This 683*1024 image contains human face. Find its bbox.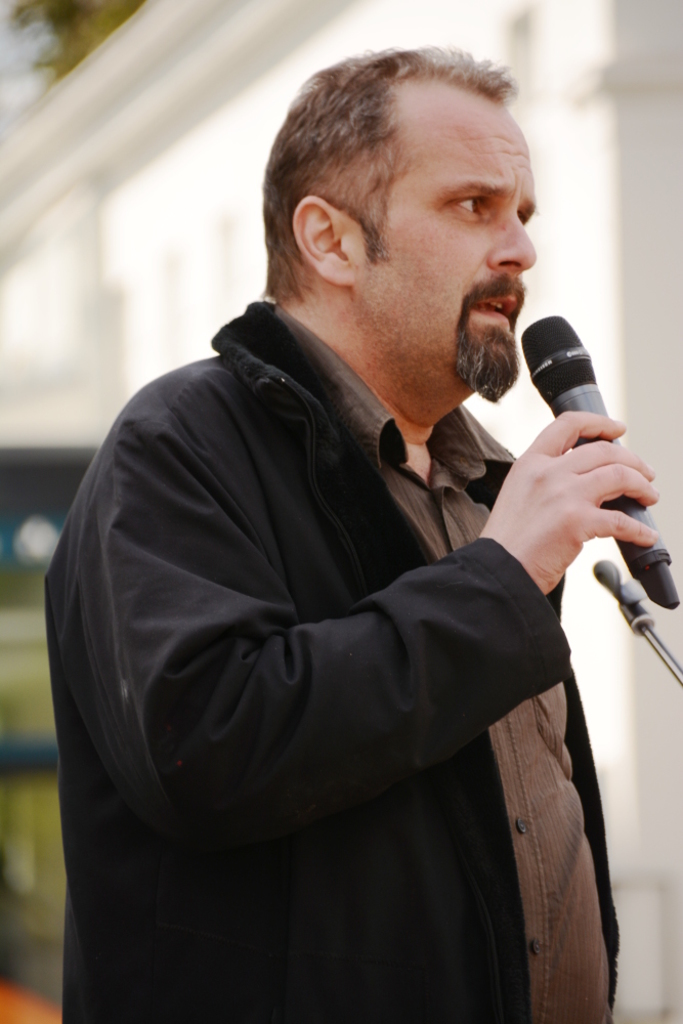
x1=364 y1=103 x2=543 y2=384.
